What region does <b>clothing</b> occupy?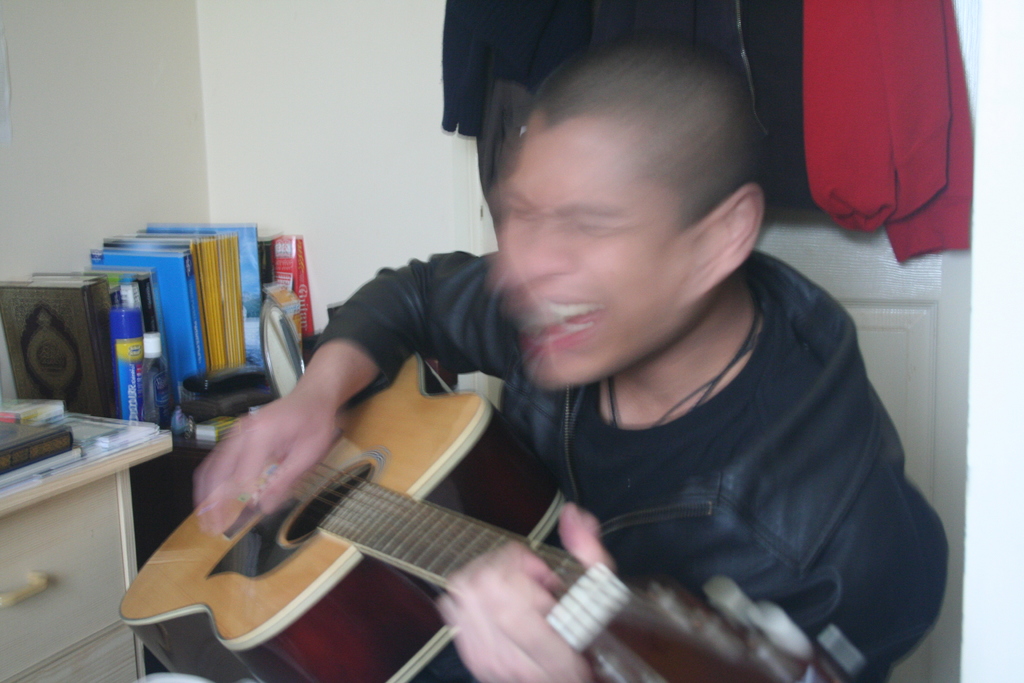
bbox=(810, 0, 973, 240).
